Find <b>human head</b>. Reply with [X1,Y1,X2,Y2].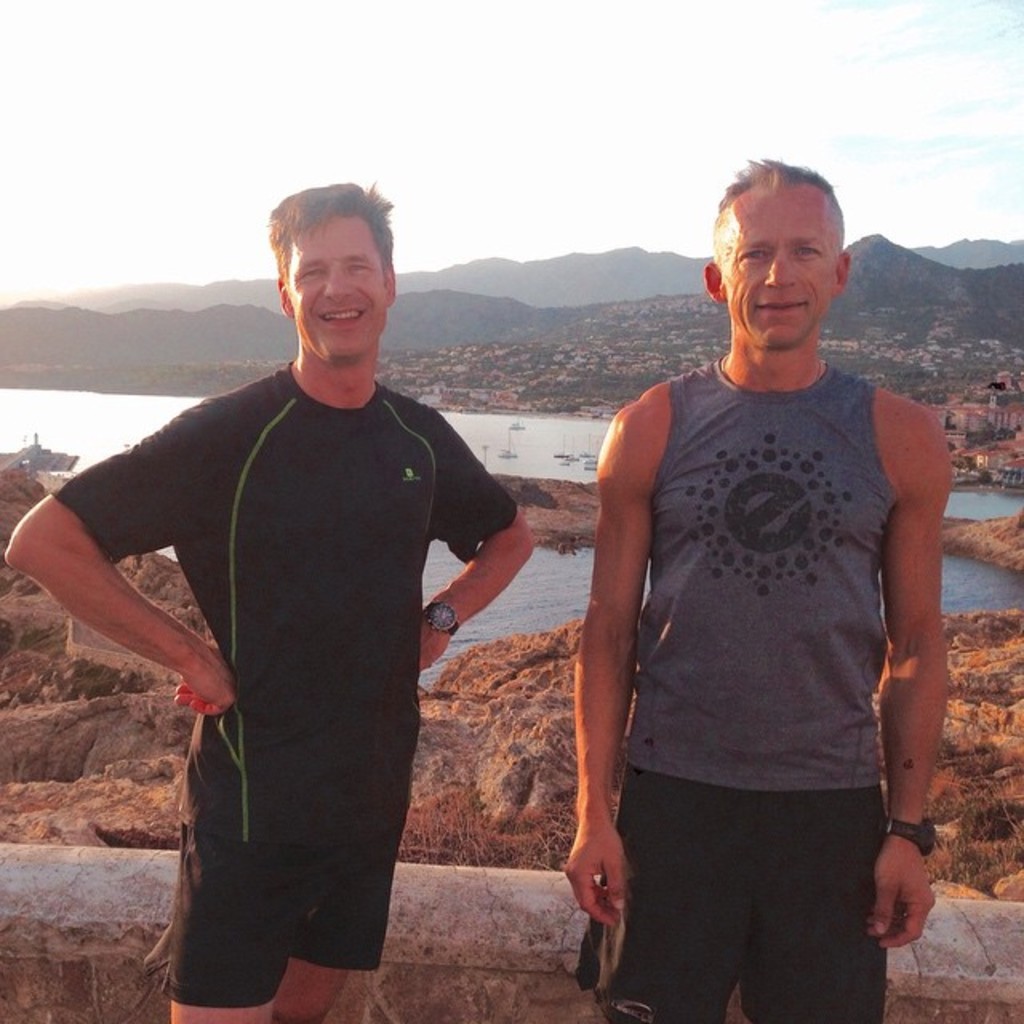
[699,158,850,360].
